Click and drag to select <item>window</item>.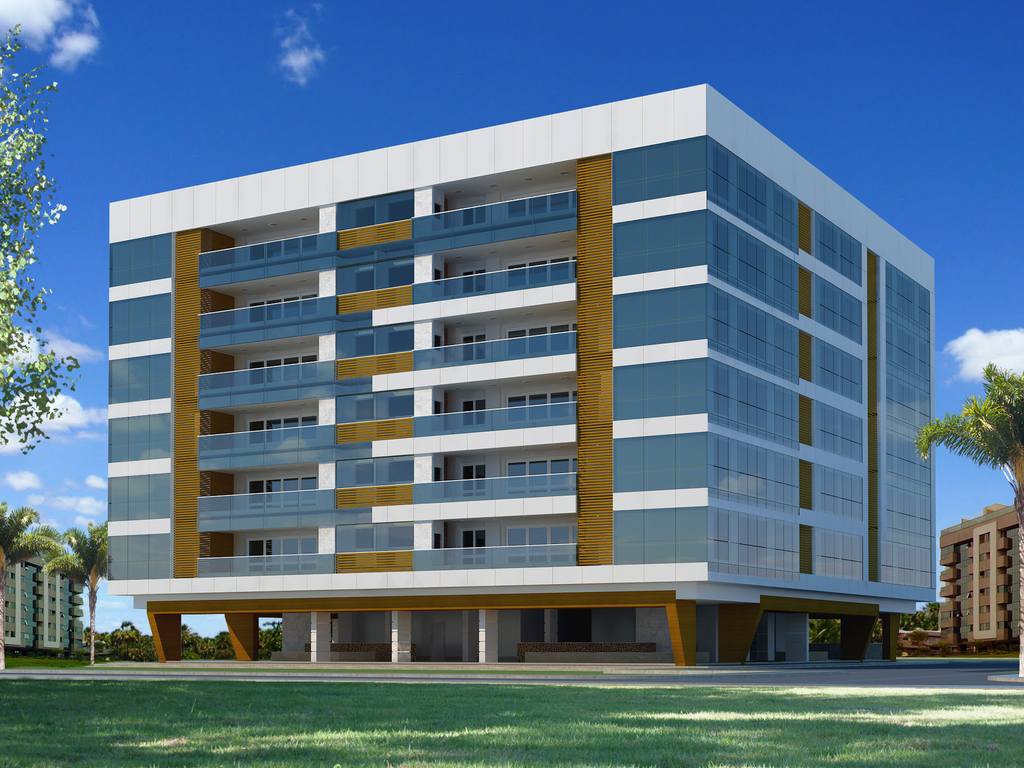
Selection: [508,390,576,424].
